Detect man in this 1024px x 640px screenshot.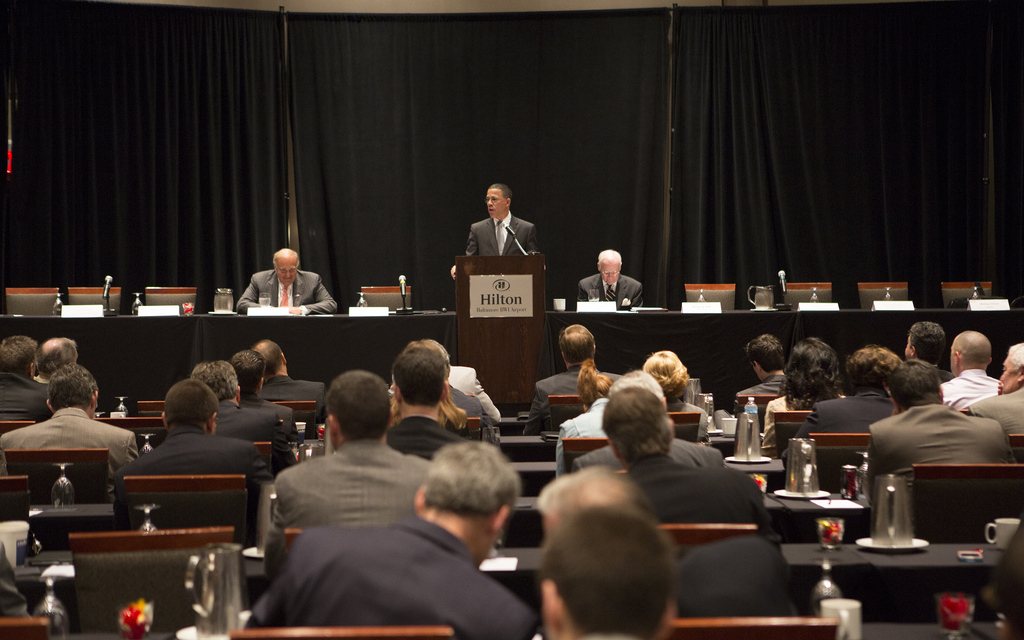
Detection: crop(0, 337, 60, 418).
